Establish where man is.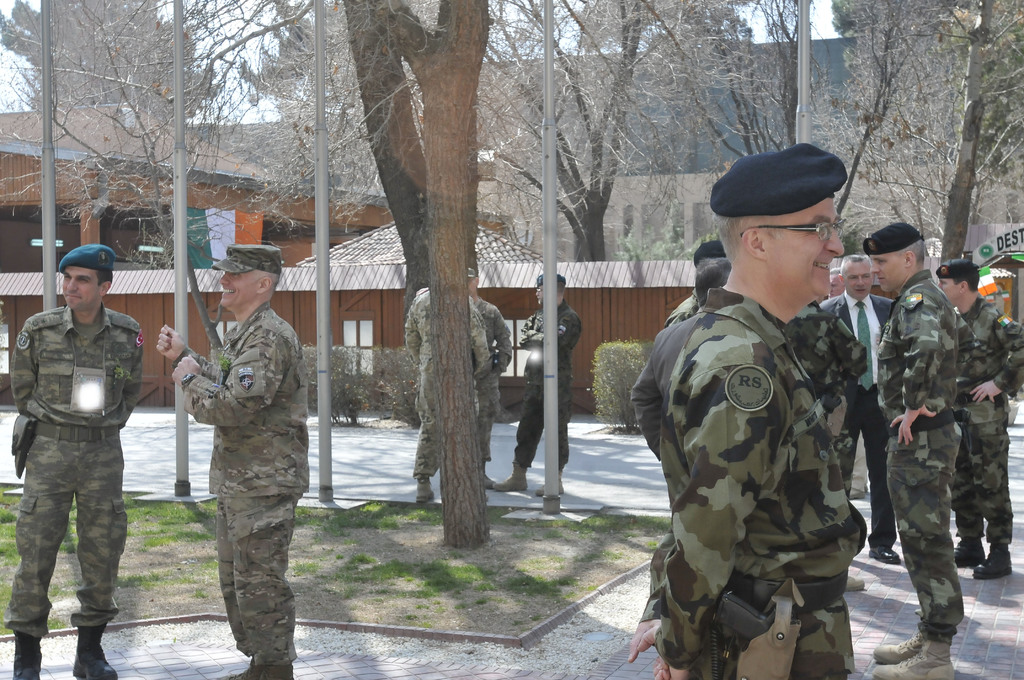
Established at detection(627, 140, 876, 679).
